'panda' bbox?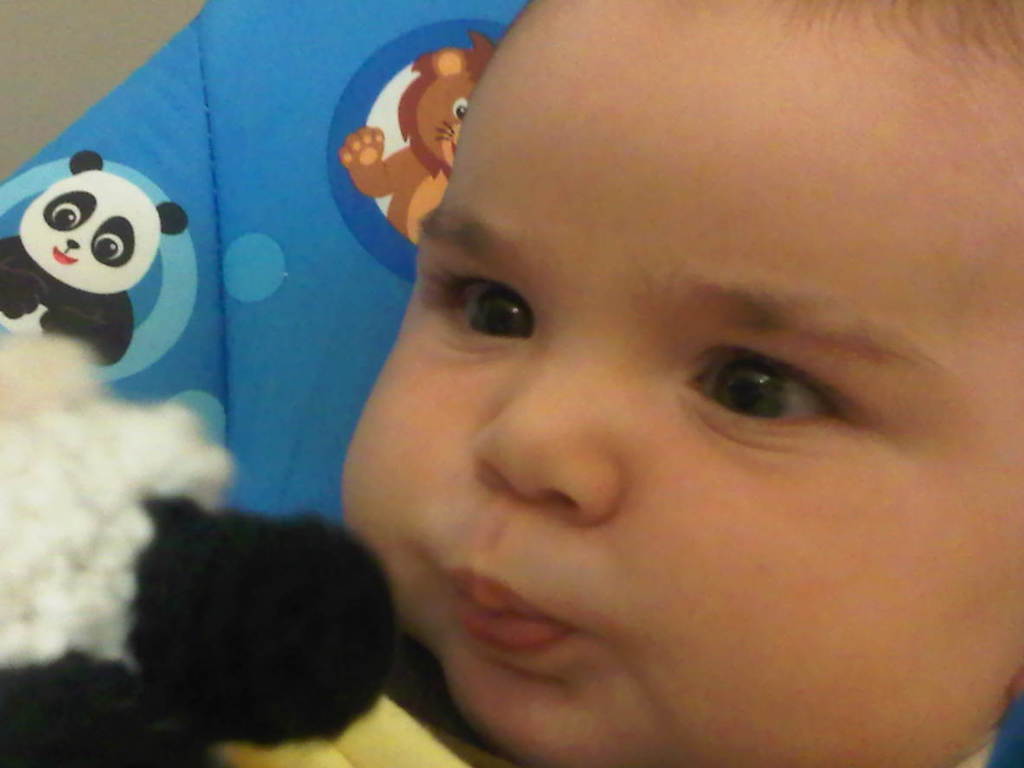
[0, 150, 183, 362]
